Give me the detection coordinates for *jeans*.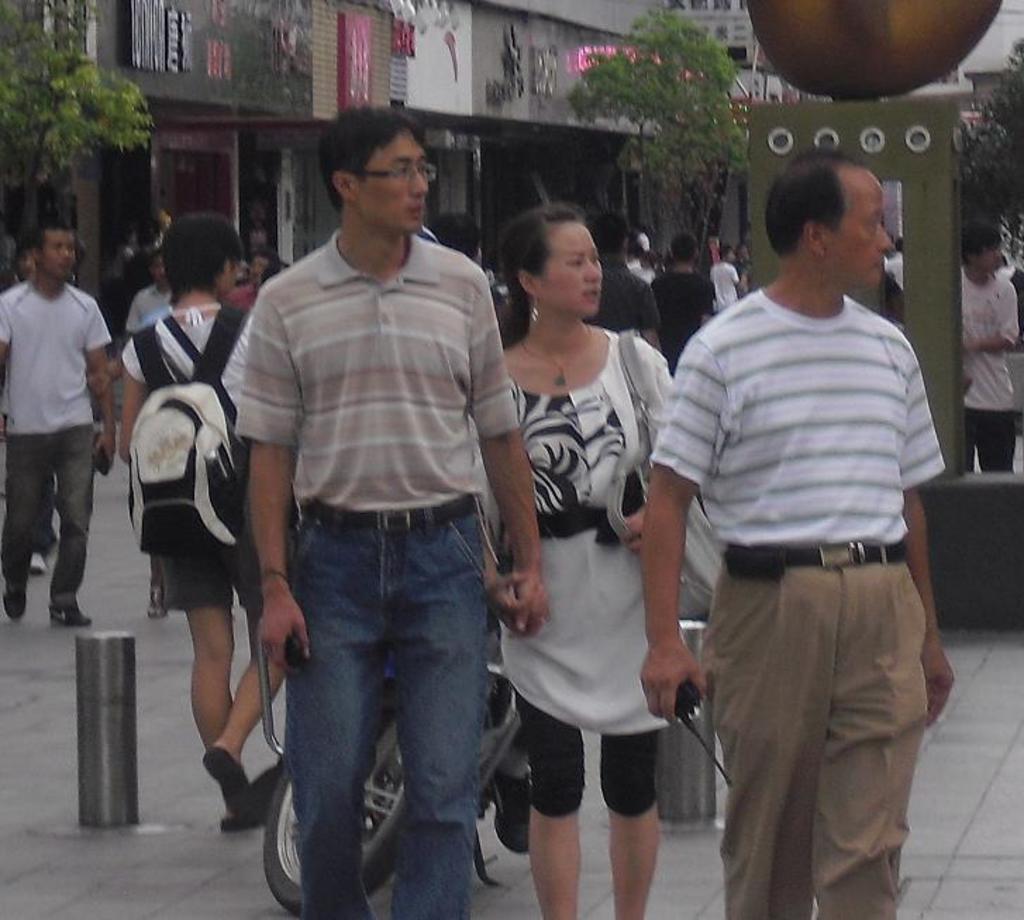
[0,435,104,613].
